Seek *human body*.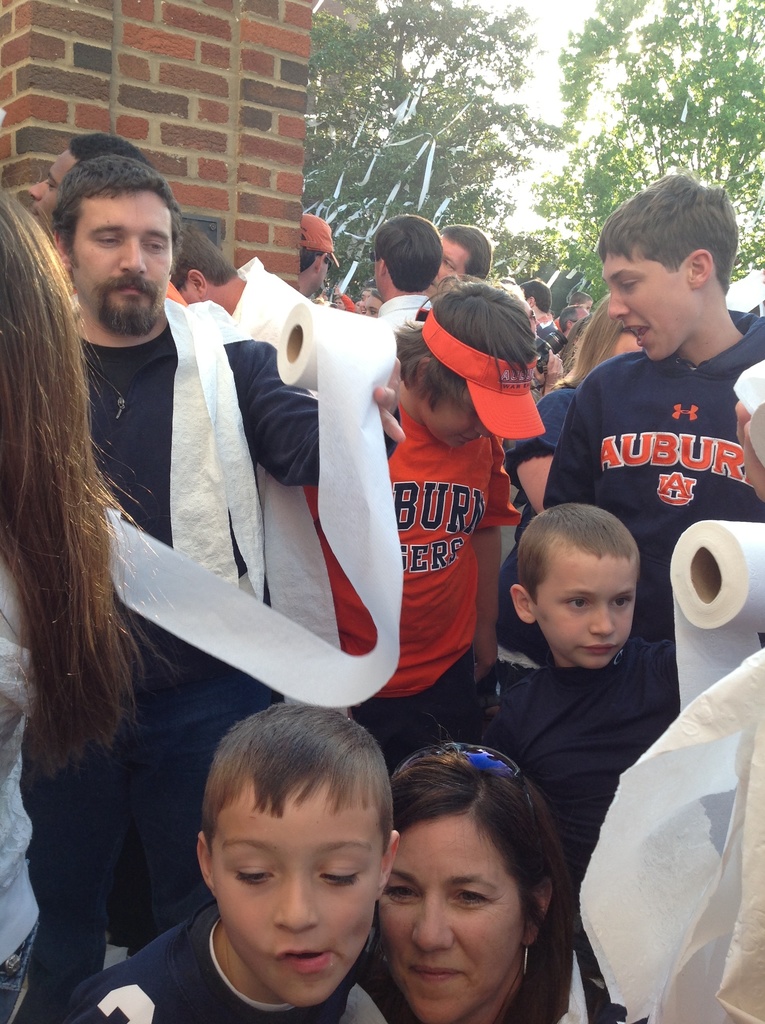
428 218 491 298.
